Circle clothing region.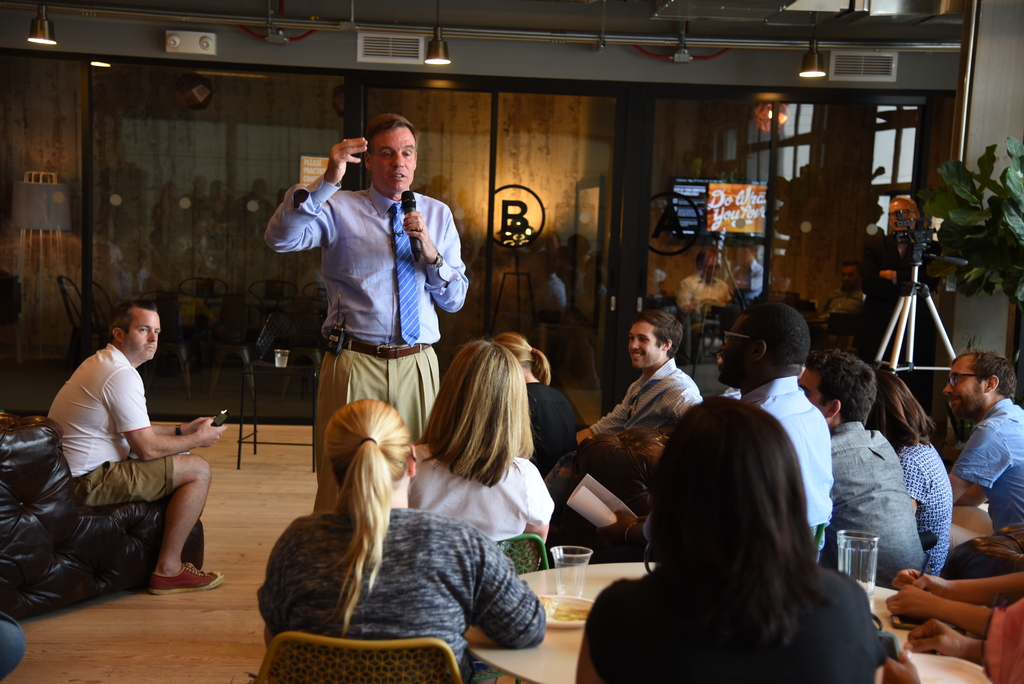
Region: Rect(817, 415, 934, 582).
